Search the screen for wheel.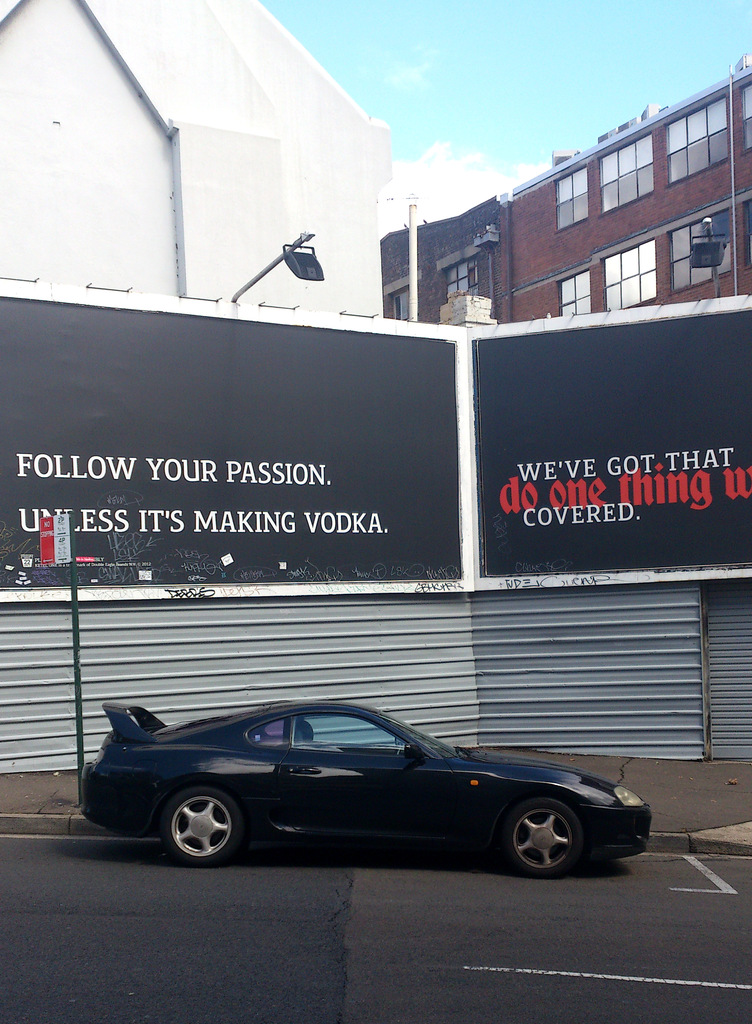
Found at (left=395, top=743, right=404, bottom=755).
